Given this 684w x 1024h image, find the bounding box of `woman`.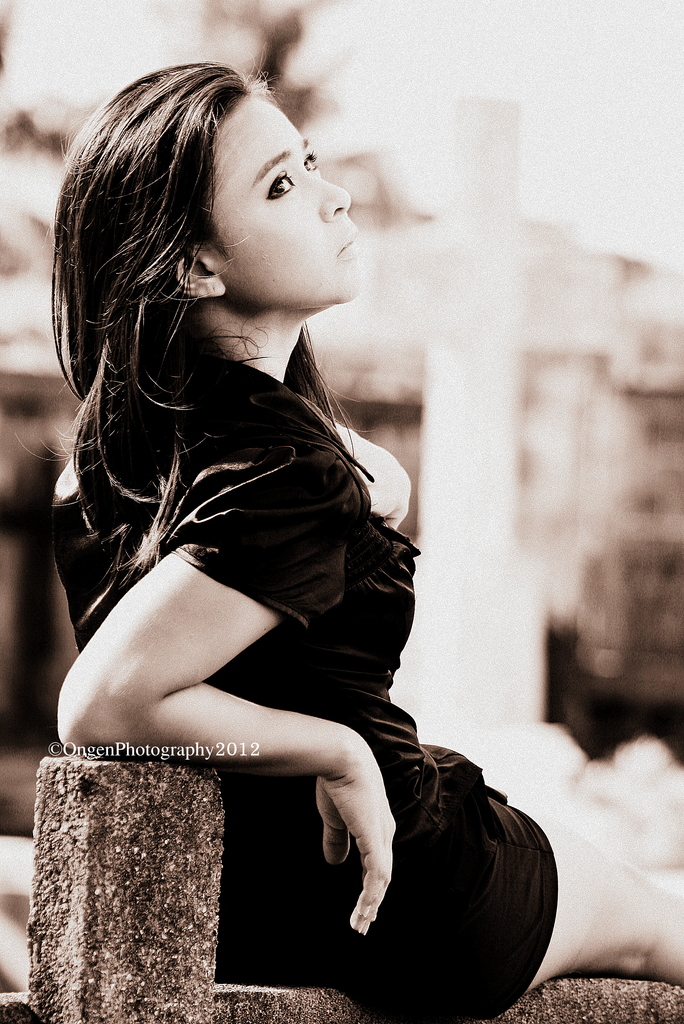
(left=20, top=77, right=566, bottom=994).
